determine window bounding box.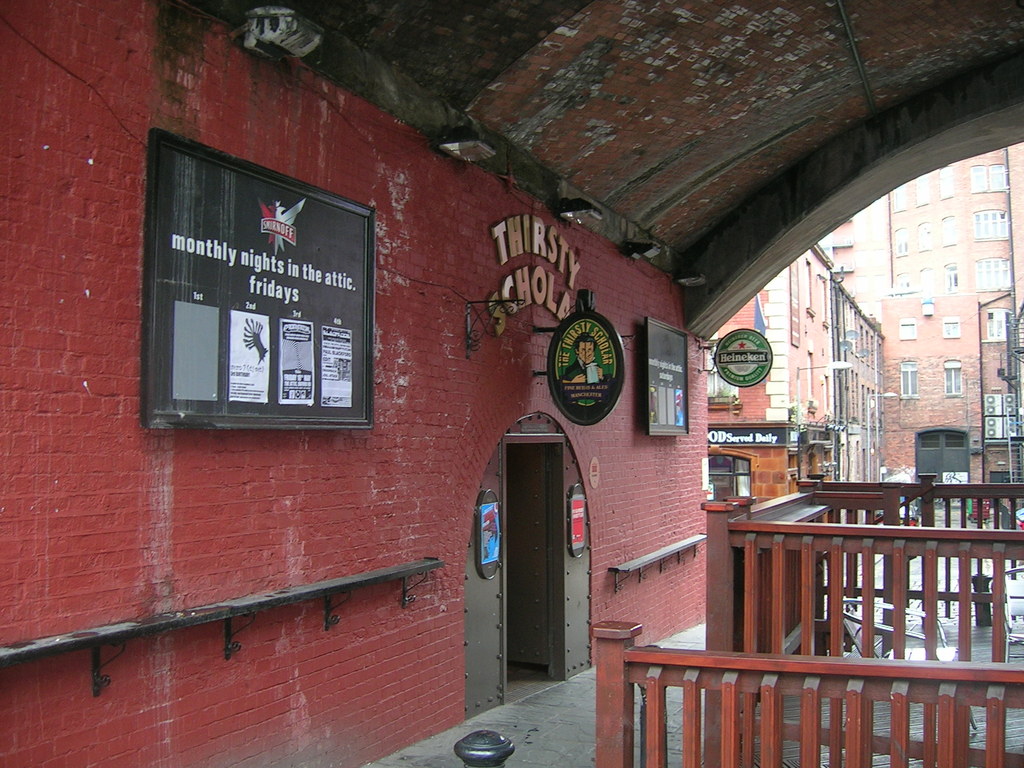
Determined: Rect(945, 262, 966, 294).
